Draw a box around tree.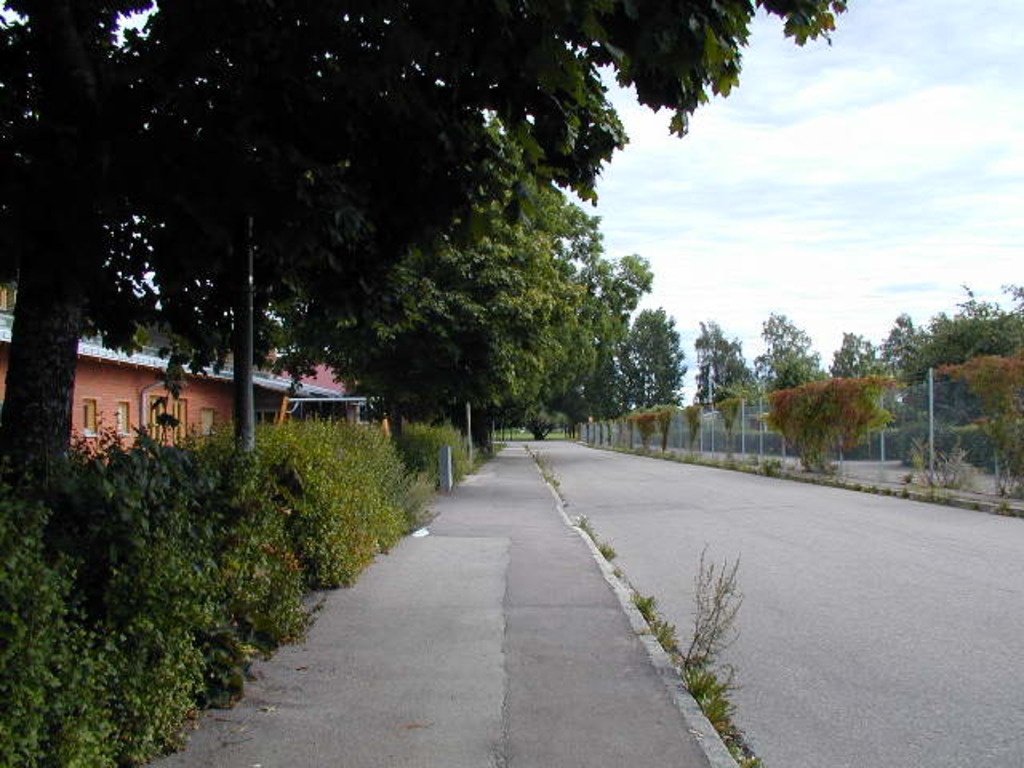
[754,310,824,392].
